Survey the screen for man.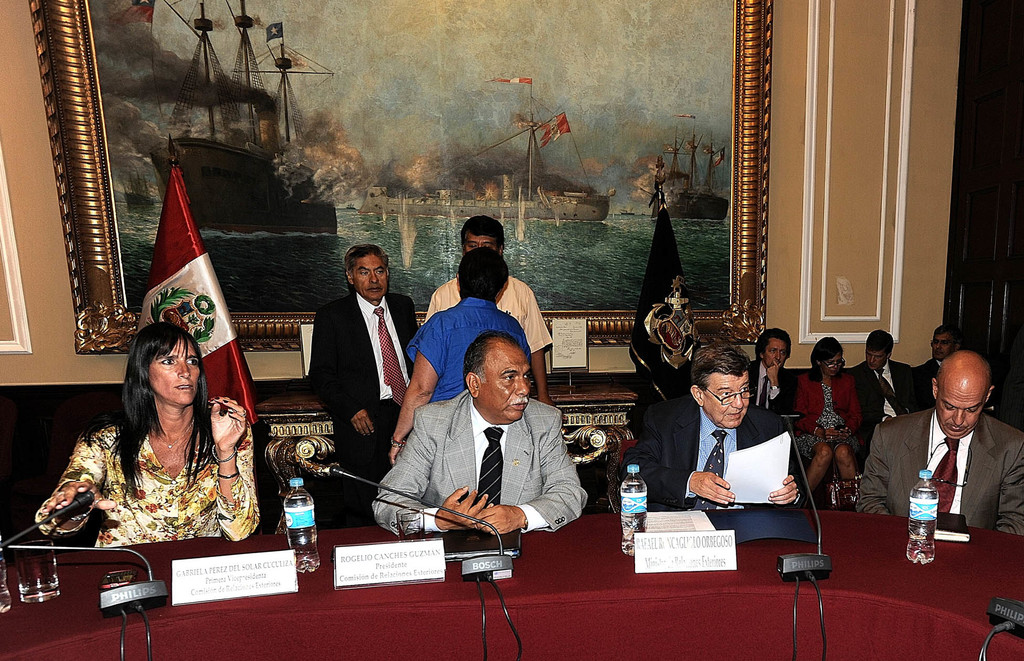
Survey found: select_region(422, 214, 556, 404).
